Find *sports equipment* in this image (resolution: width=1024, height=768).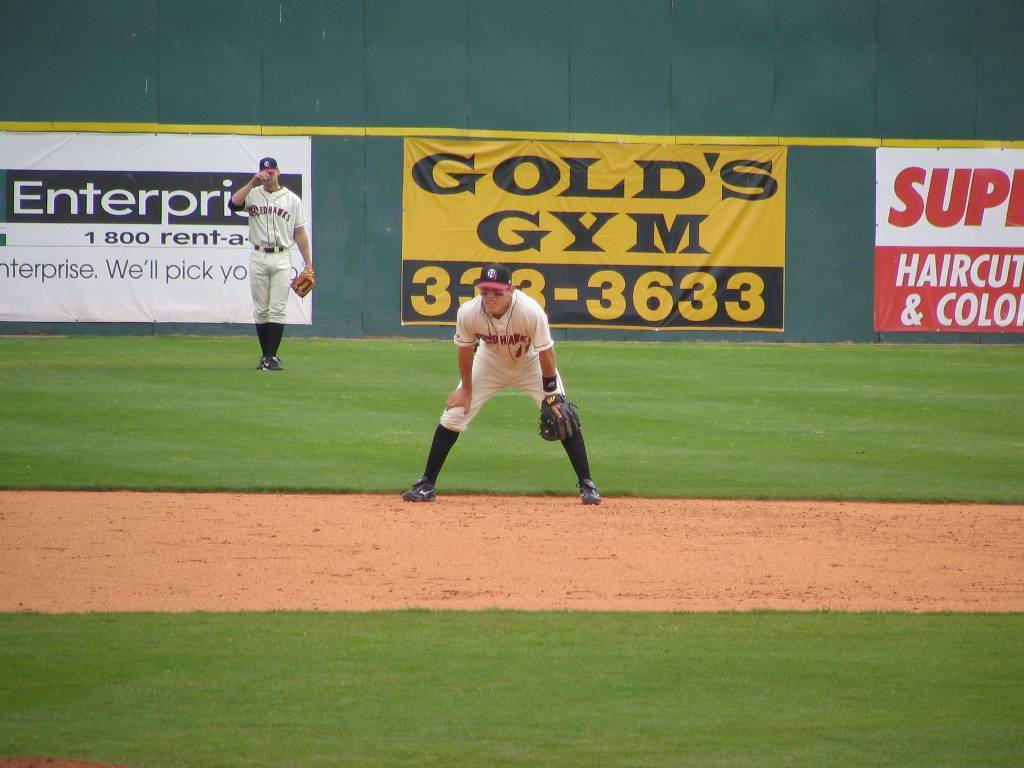
538:393:580:441.
